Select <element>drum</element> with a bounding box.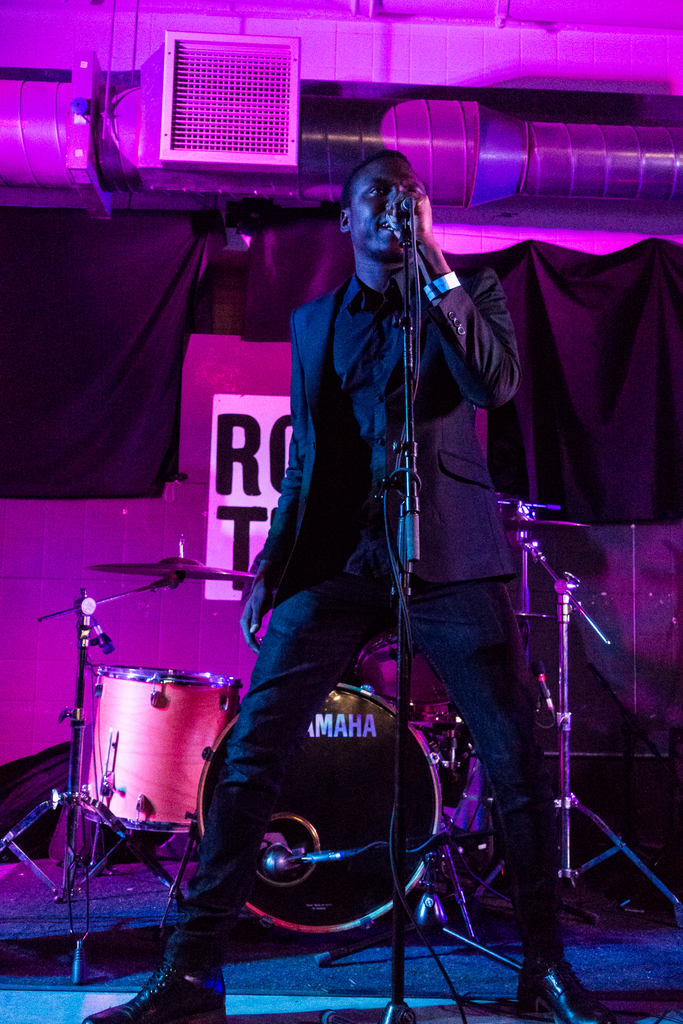
region(198, 685, 441, 934).
